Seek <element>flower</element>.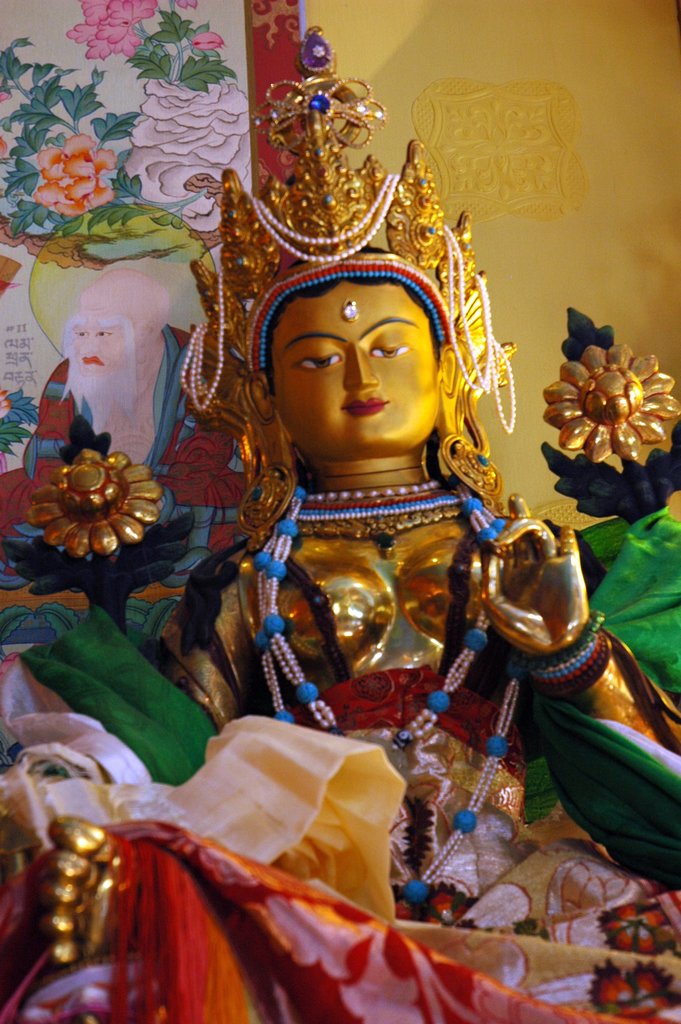
[36,132,117,214].
